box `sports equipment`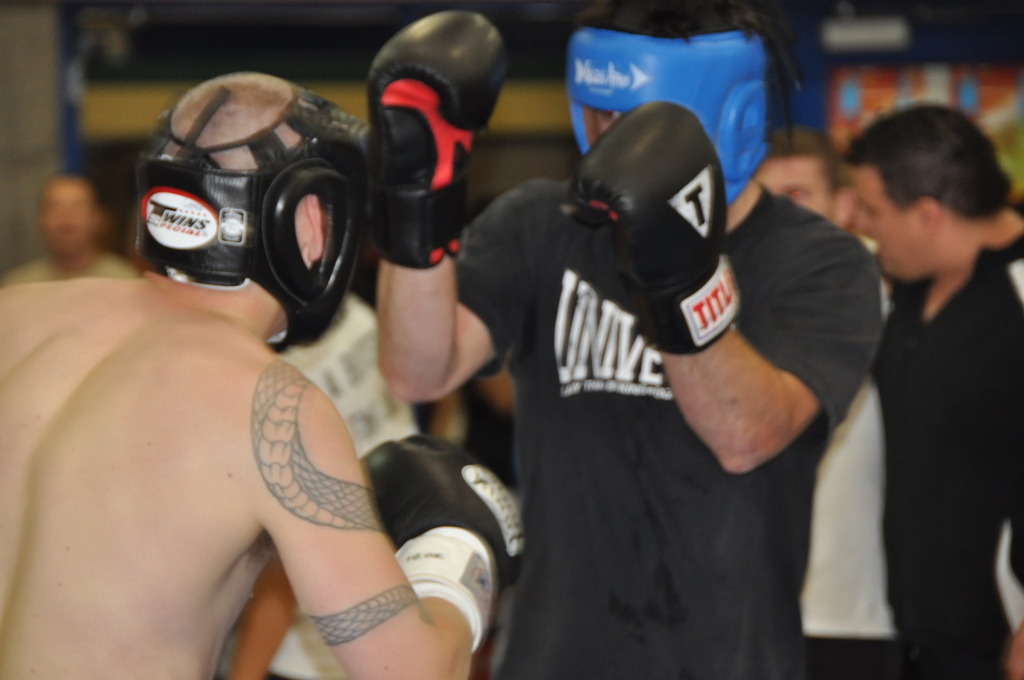
130/79/374/357
